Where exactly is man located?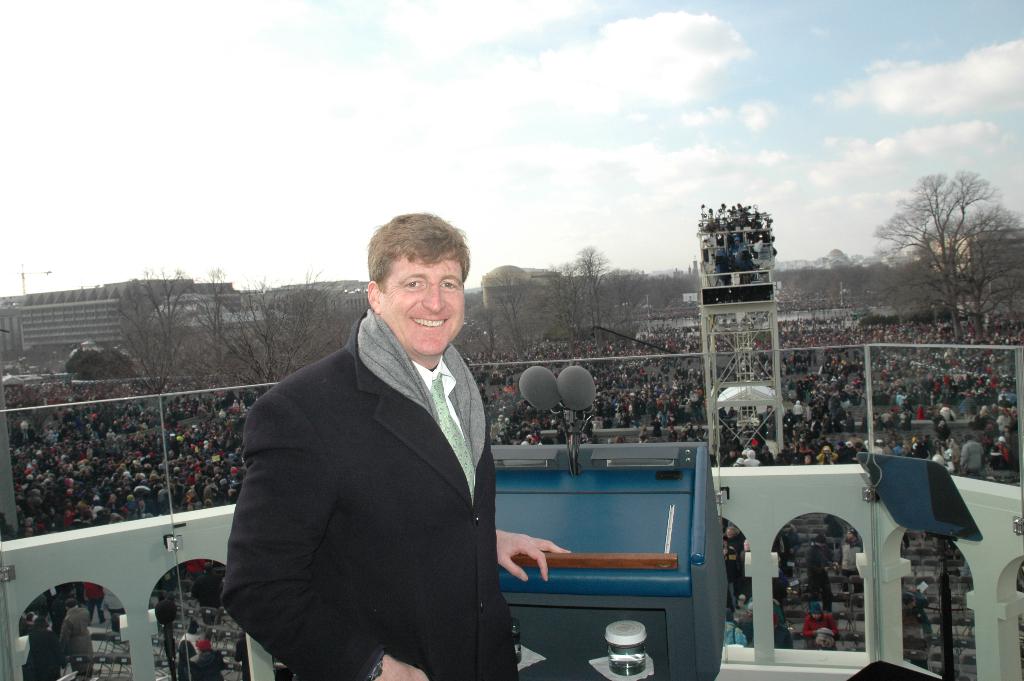
Its bounding box is (x1=58, y1=597, x2=94, y2=680).
